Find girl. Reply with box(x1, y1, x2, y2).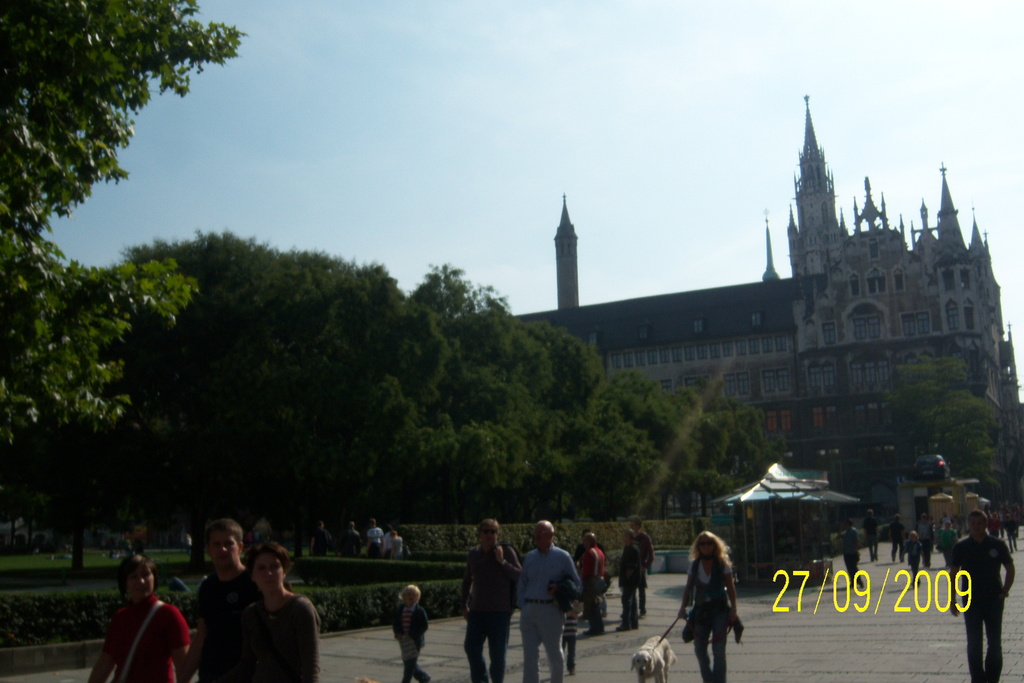
box(390, 581, 436, 682).
